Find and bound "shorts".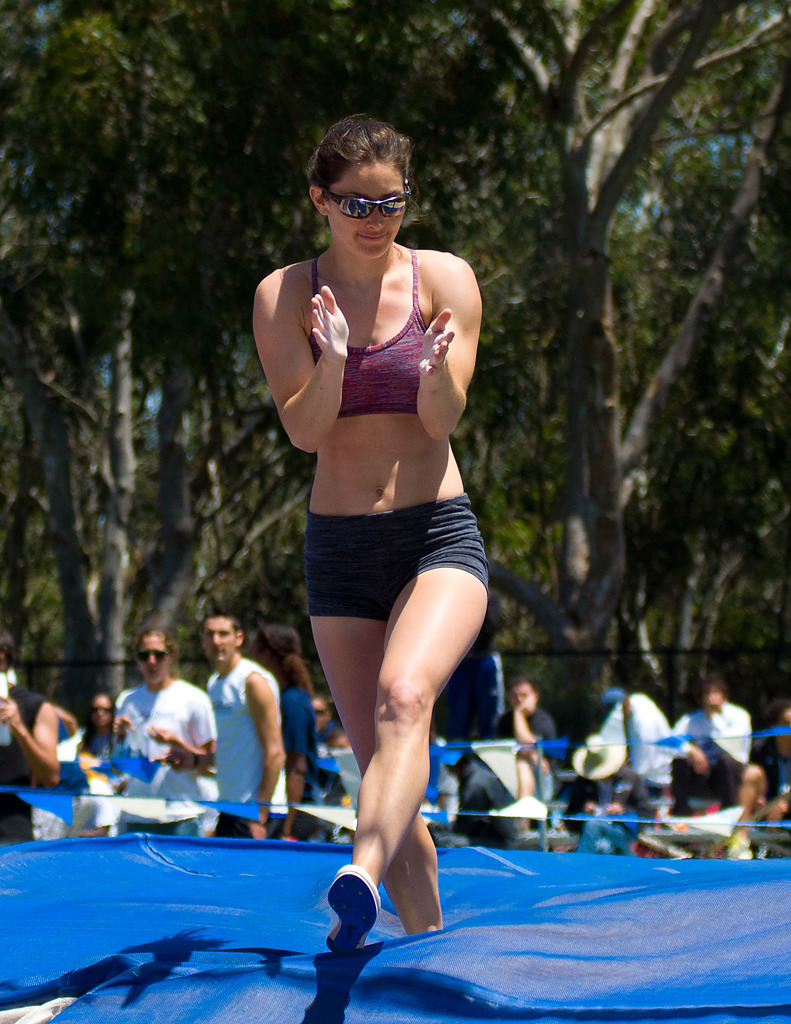
Bound: rect(208, 814, 286, 838).
